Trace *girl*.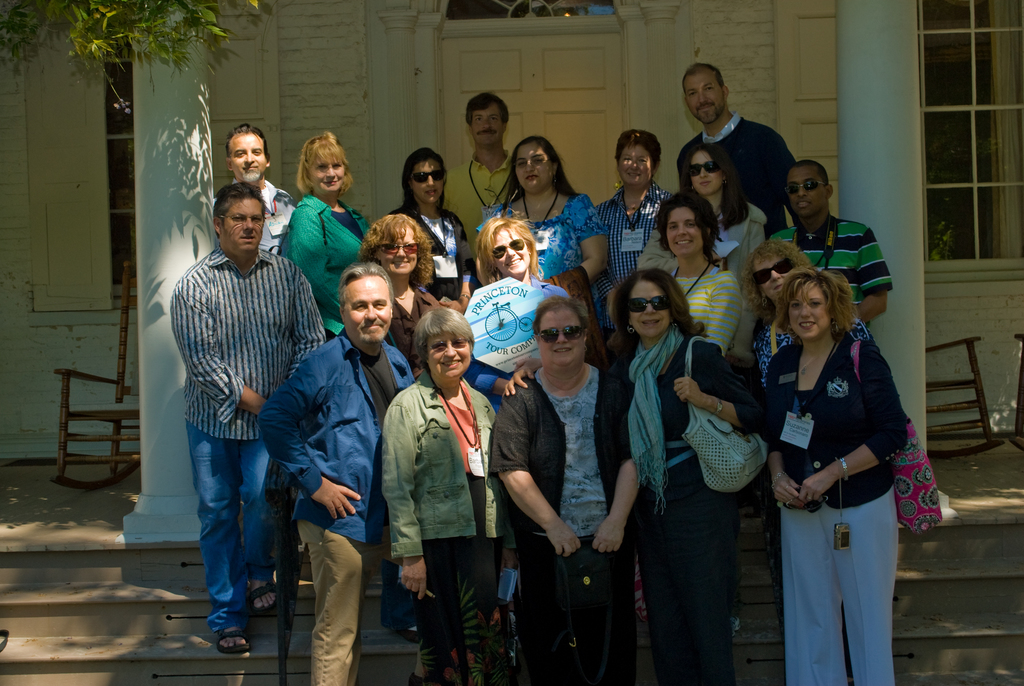
Traced to {"left": 365, "top": 215, "right": 436, "bottom": 364}.
